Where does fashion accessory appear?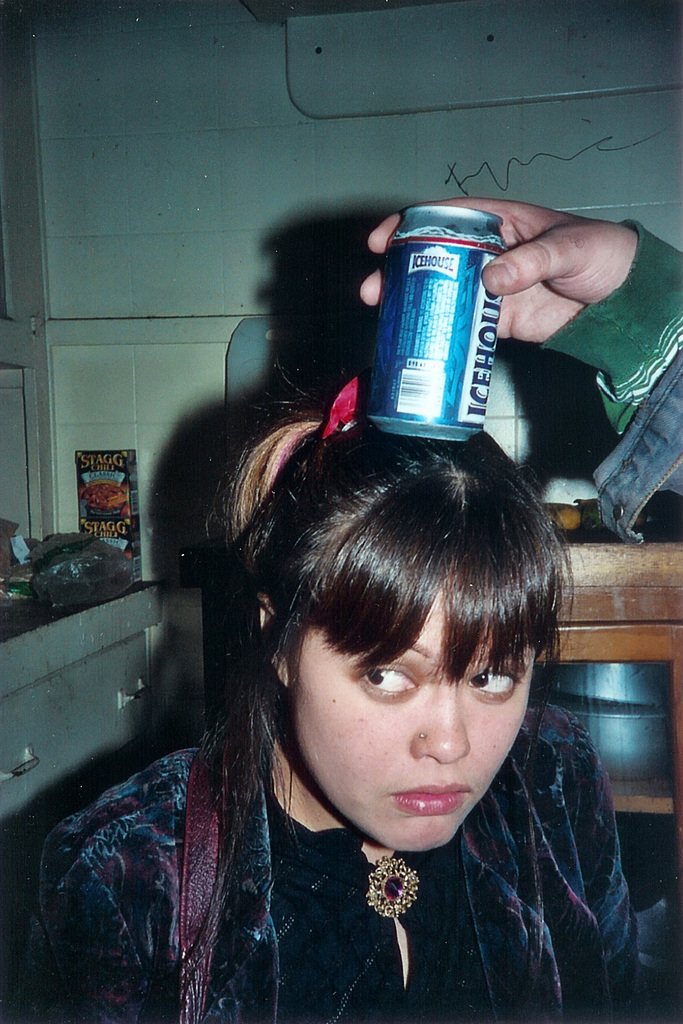
Appears at pyautogui.locateOnScreen(360, 851, 422, 921).
